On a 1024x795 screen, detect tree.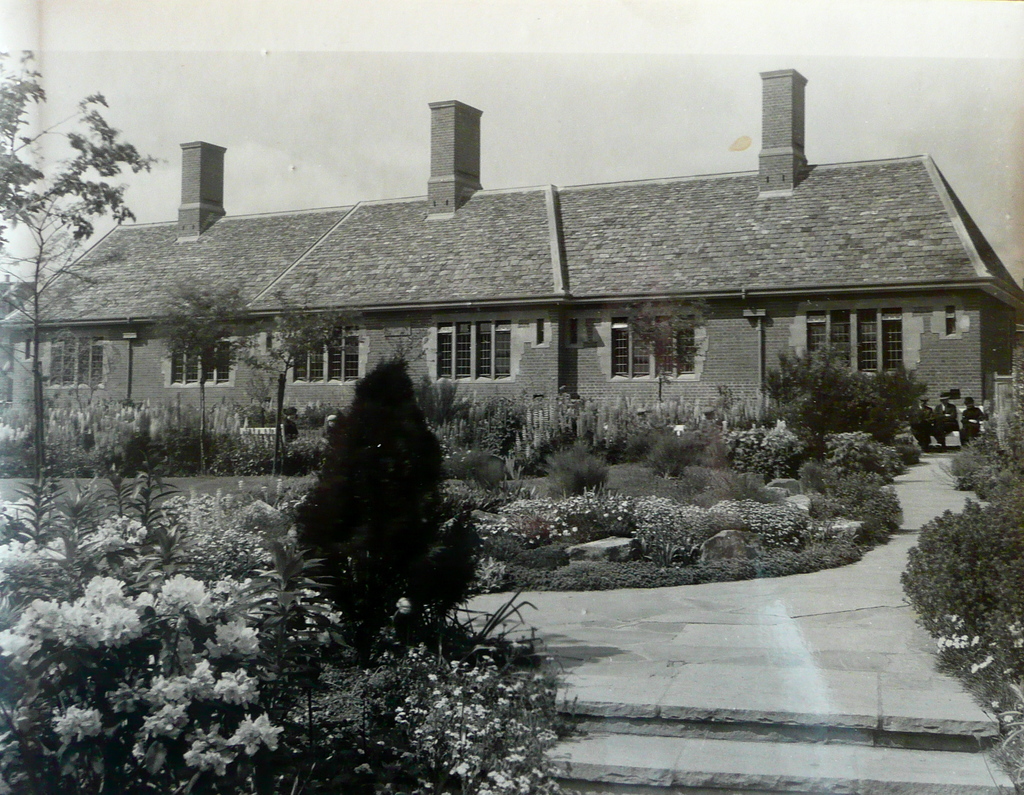
<box>241,294,353,463</box>.
